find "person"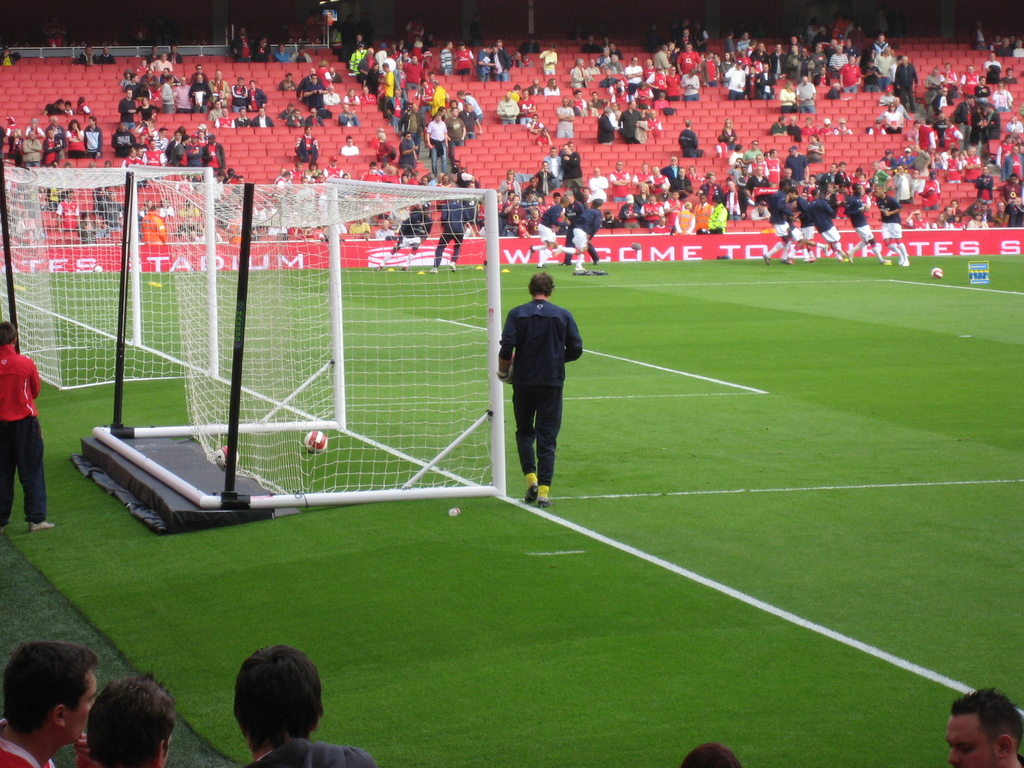
<region>233, 646, 372, 767</region>
